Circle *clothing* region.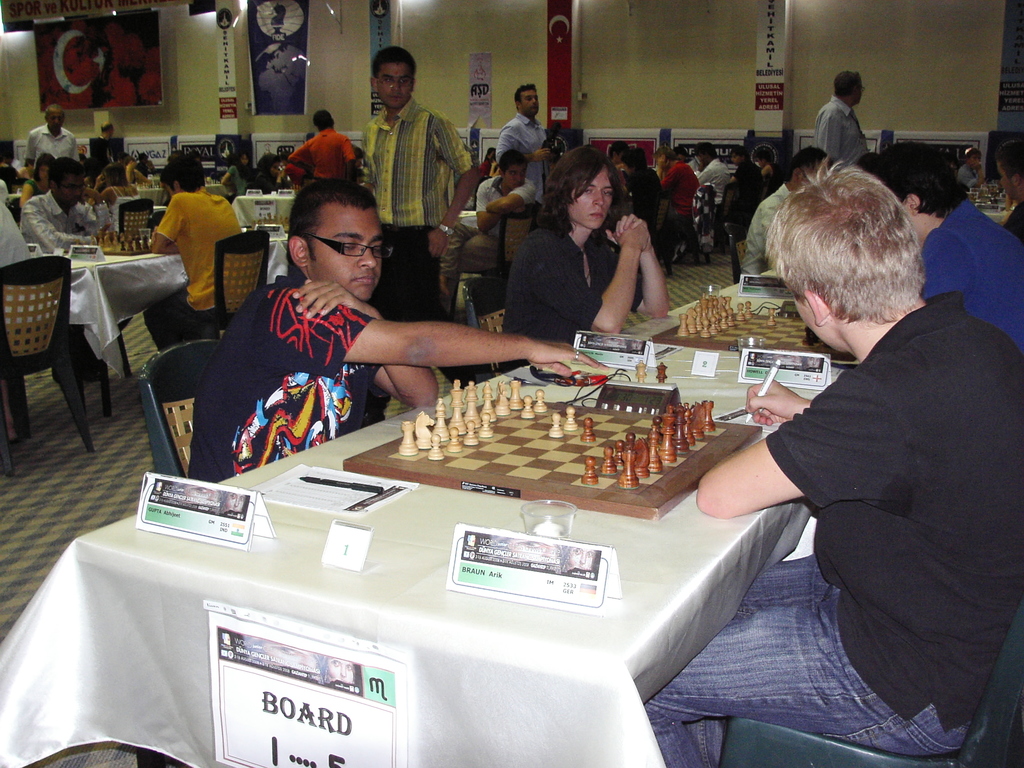
Region: bbox(501, 126, 545, 207).
